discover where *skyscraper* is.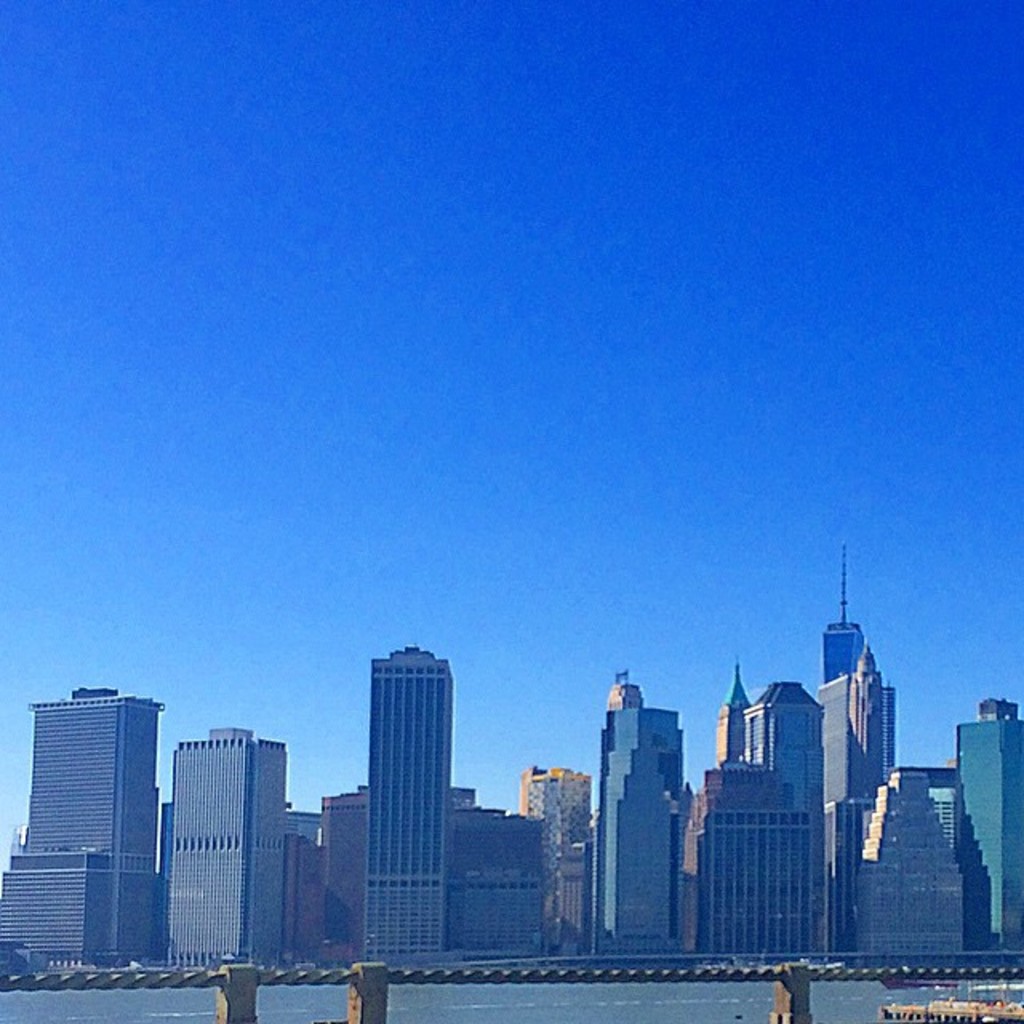
Discovered at BBox(13, 672, 170, 968).
